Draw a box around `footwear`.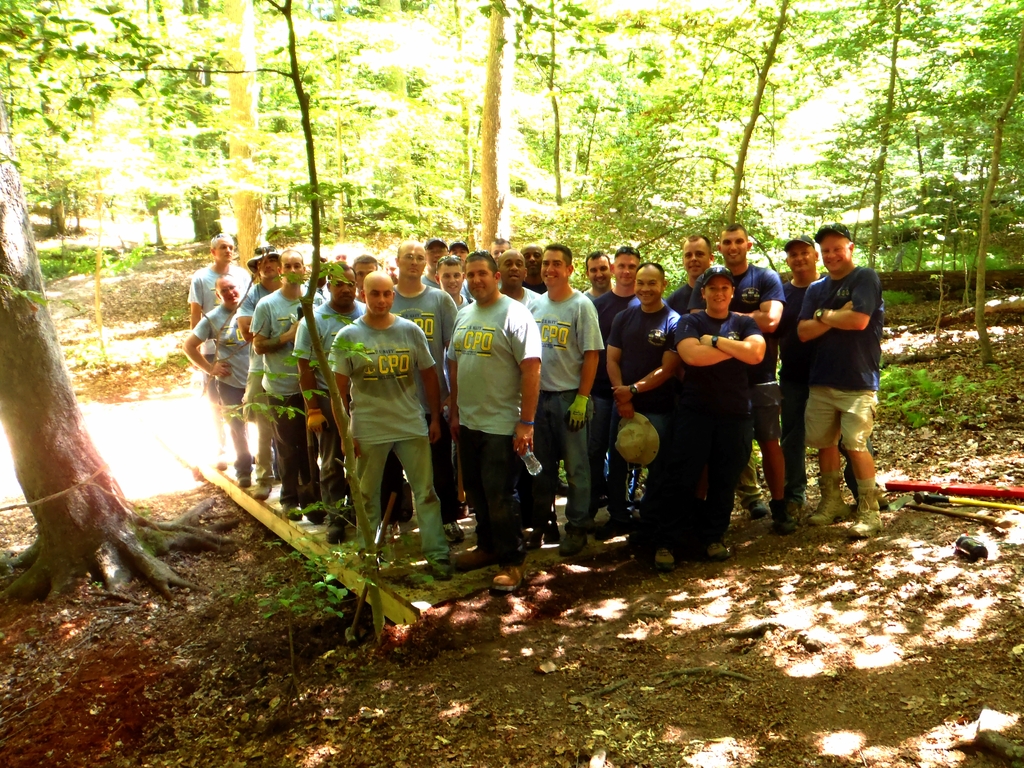
bbox(253, 481, 272, 499).
